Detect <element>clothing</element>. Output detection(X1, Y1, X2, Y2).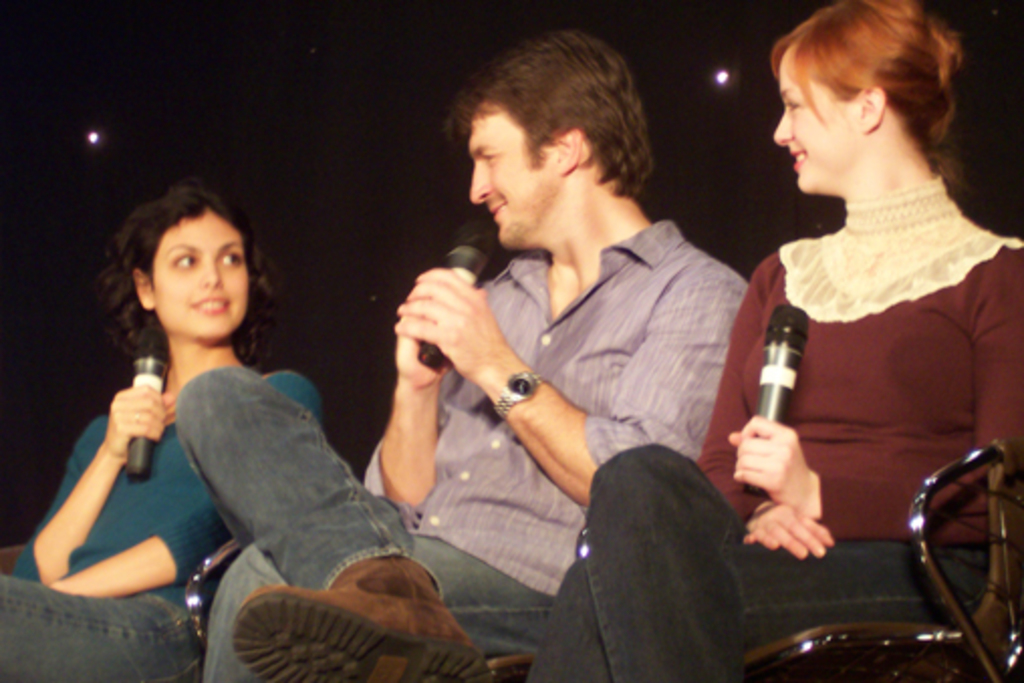
detection(522, 179, 1022, 681).
